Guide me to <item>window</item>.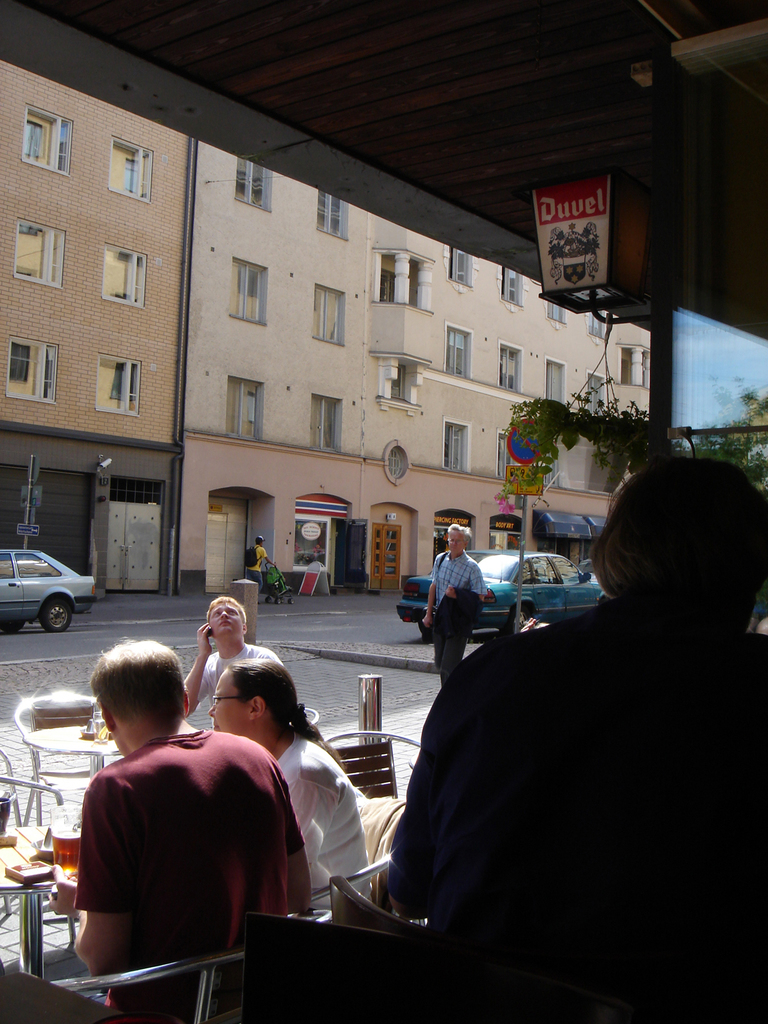
Guidance: bbox(9, 333, 61, 403).
